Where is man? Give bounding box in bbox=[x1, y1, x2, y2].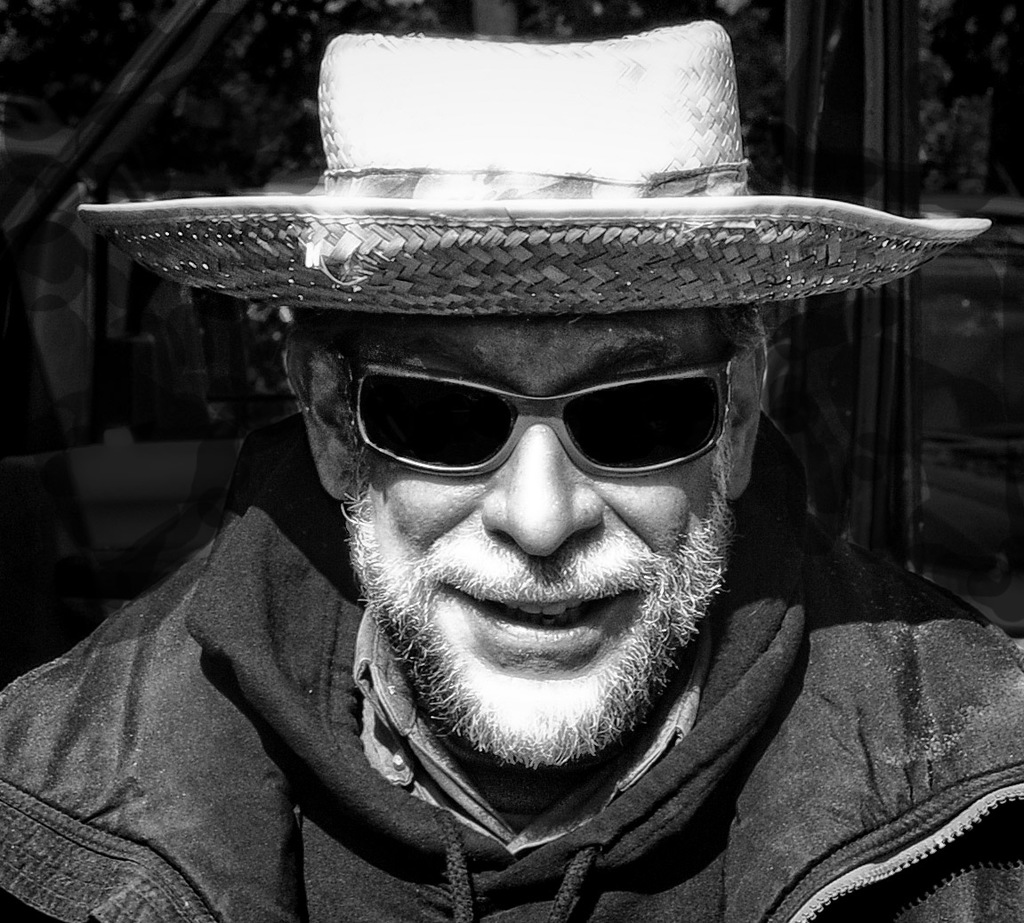
bbox=[0, 33, 1023, 922].
